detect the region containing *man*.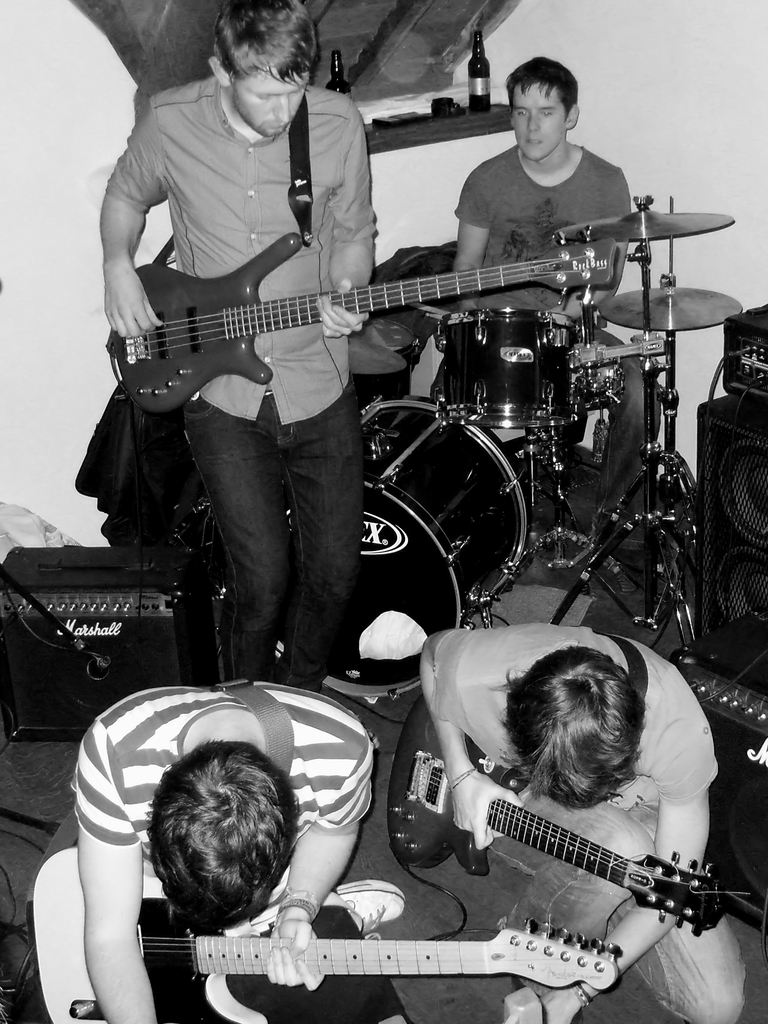
100,0,381,683.
